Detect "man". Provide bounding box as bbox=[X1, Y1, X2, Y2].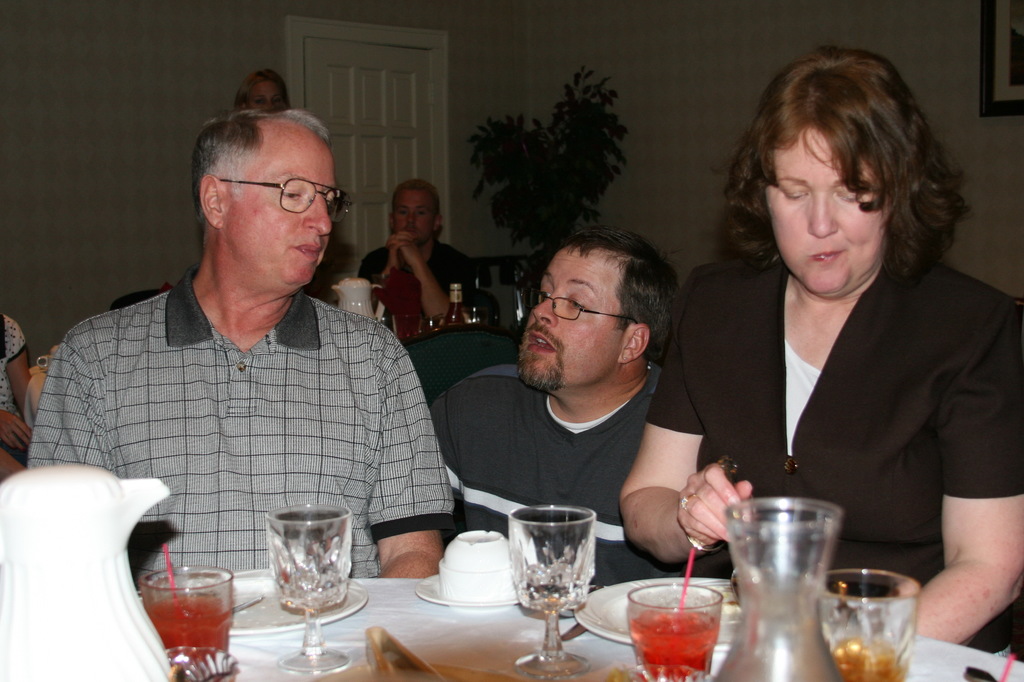
bbox=[34, 116, 452, 612].
